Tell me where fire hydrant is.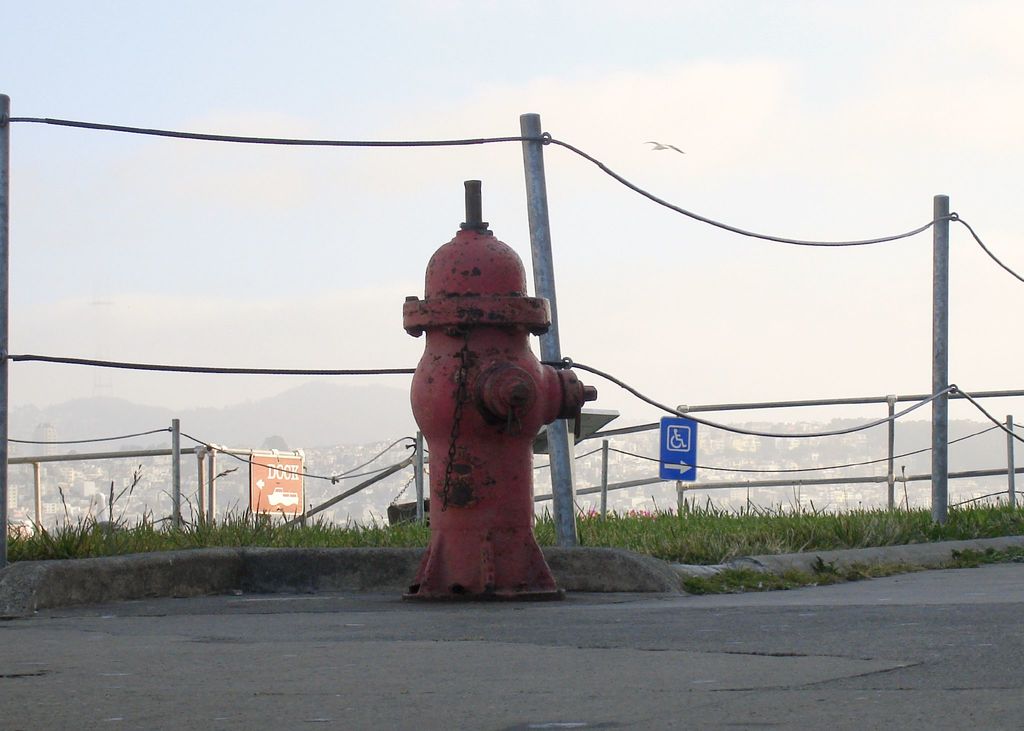
fire hydrant is at <box>402,186,595,600</box>.
